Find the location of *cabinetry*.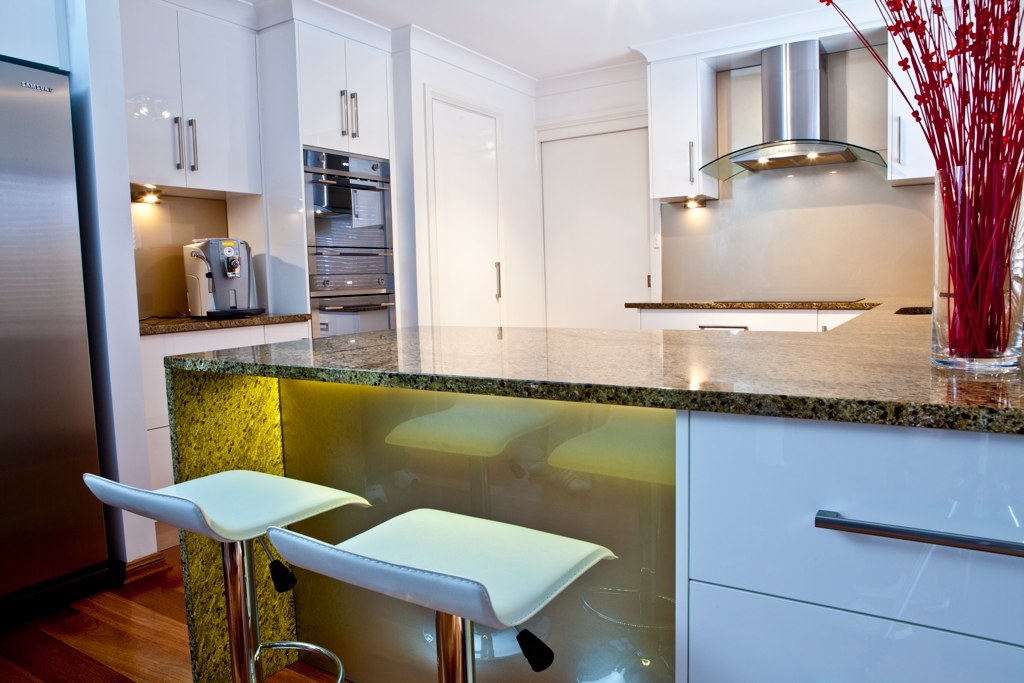
Location: 670,413,1023,682.
